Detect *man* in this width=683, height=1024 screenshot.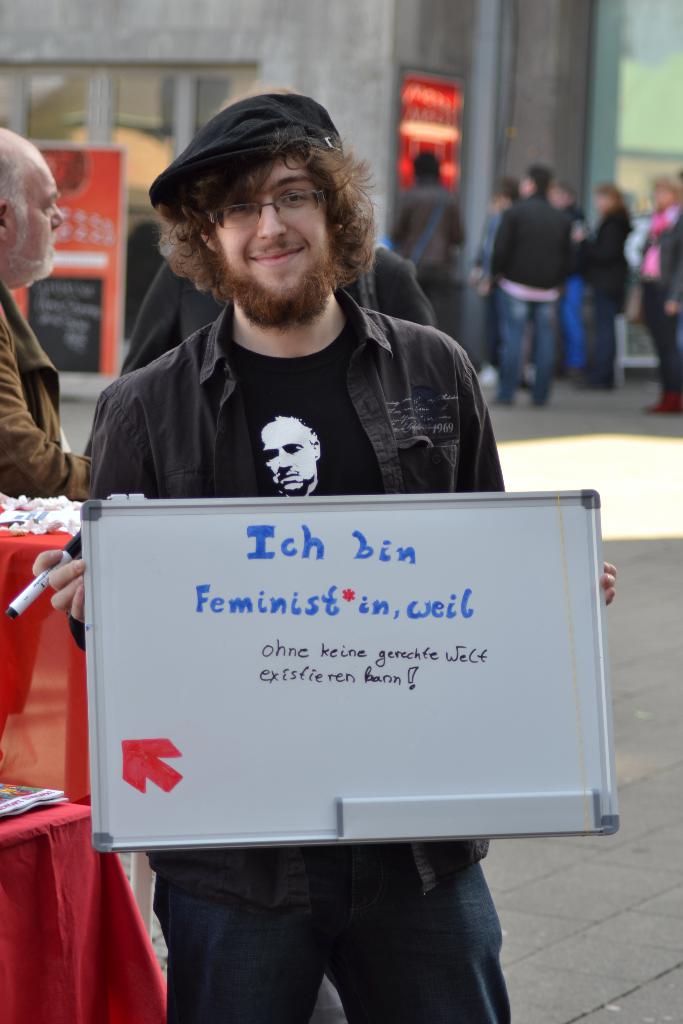
Detection: locate(384, 148, 465, 333).
